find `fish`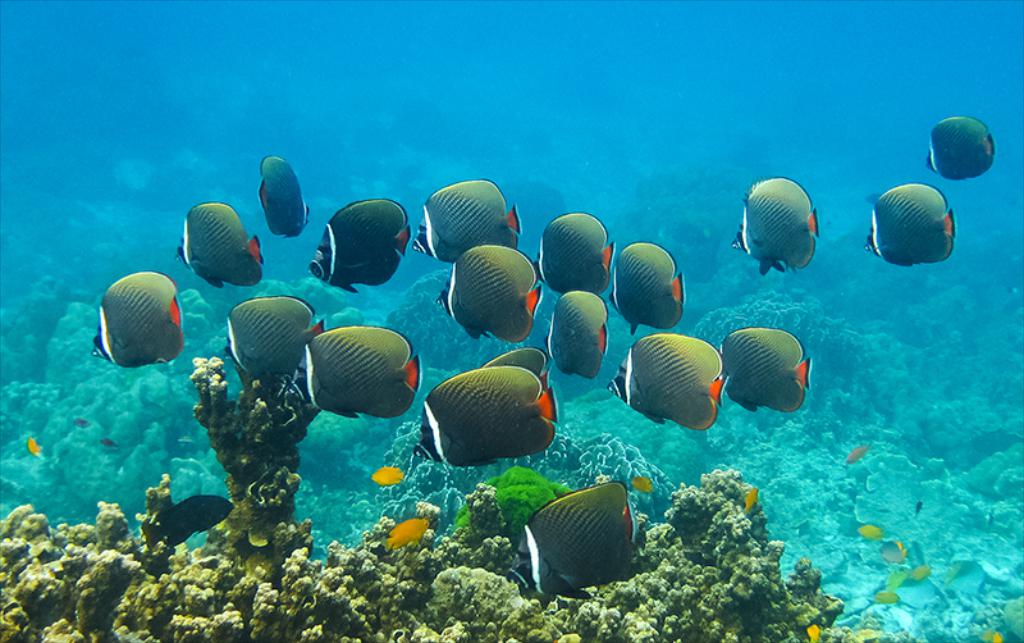
{"left": 516, "top": 488, "right": 632, "bottom": 596}
